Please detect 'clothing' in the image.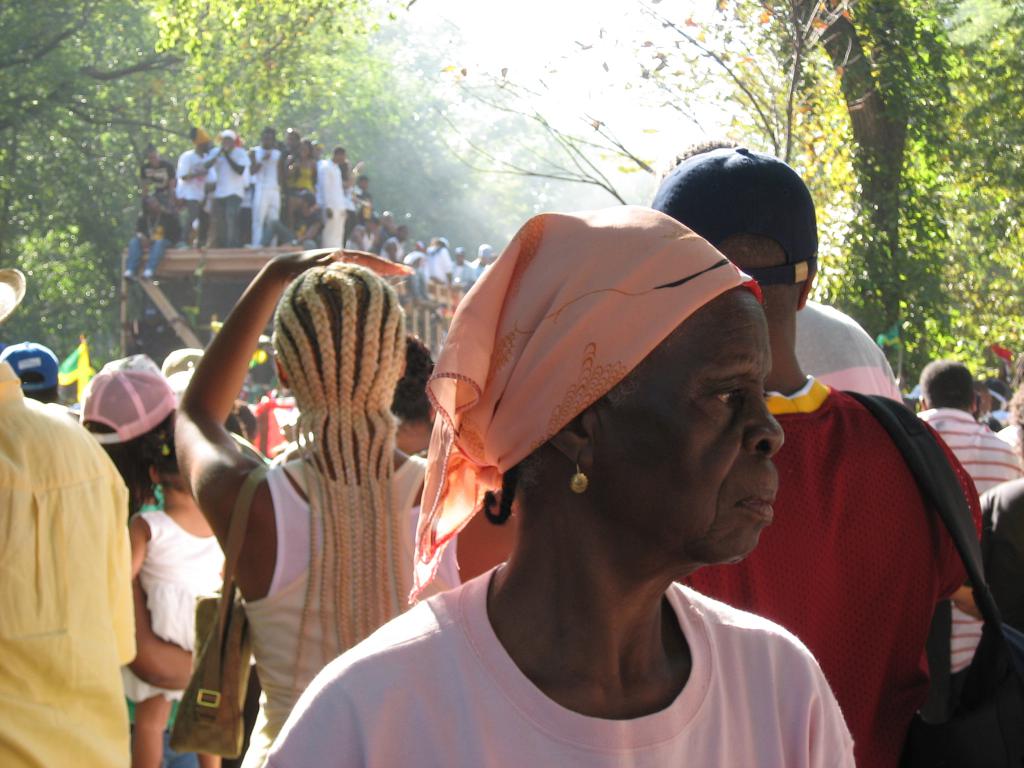
348,230,369,256.
